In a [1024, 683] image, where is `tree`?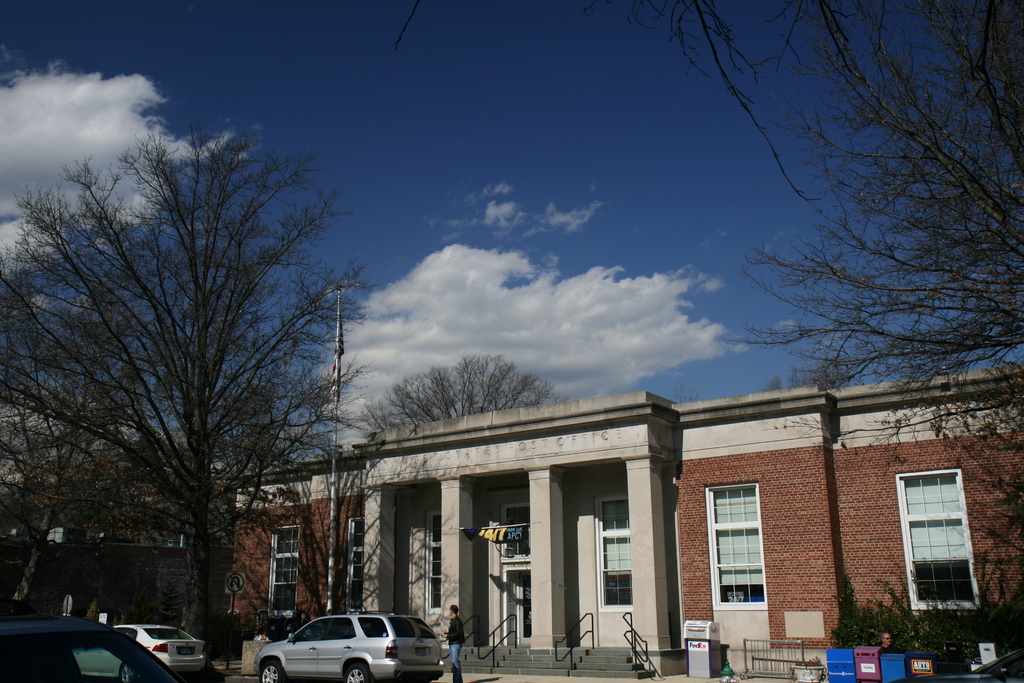
region(671, 366, 856, 399).
